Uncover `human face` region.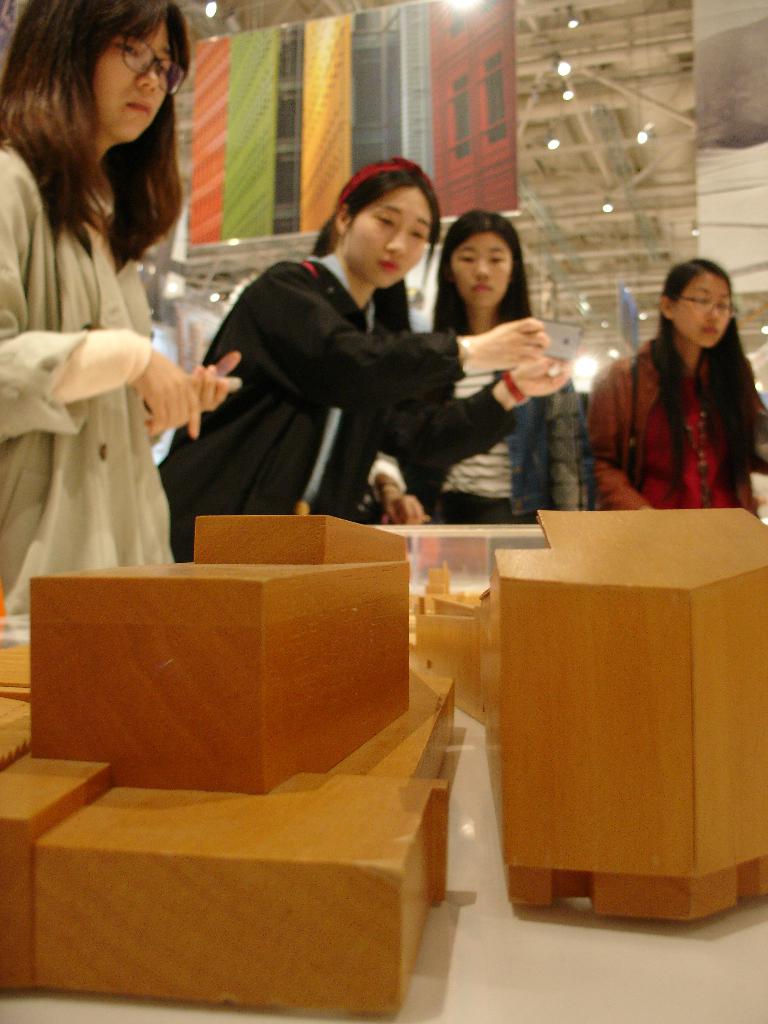
Uncovered: left=100, top=28, right=180, bottom=141.
